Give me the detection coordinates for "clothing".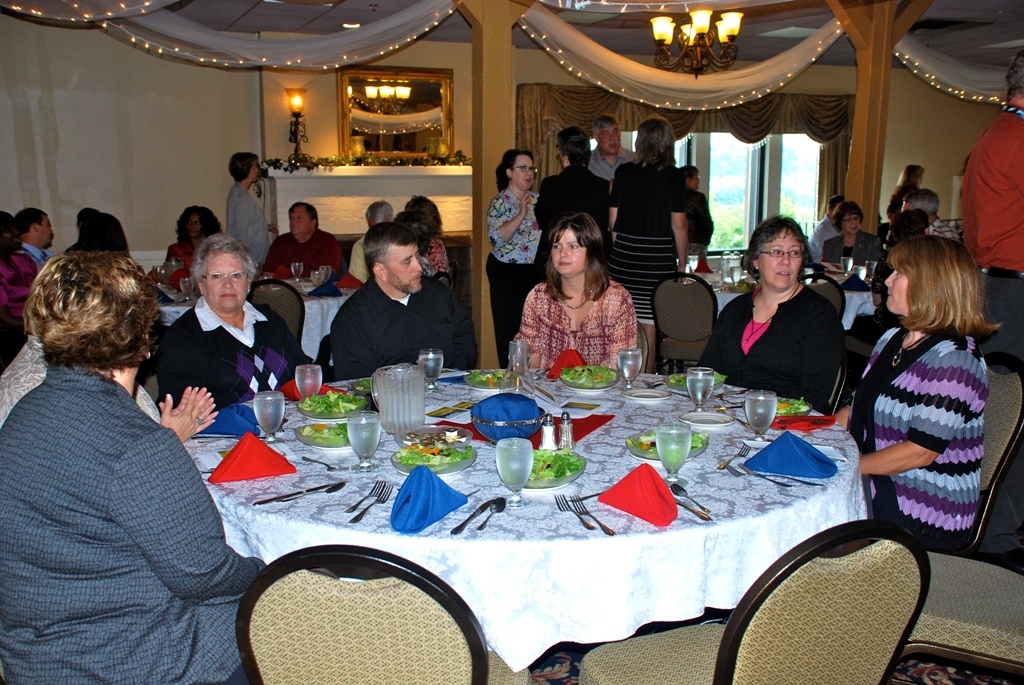
l=949, t=99, r=1023, b=376.
